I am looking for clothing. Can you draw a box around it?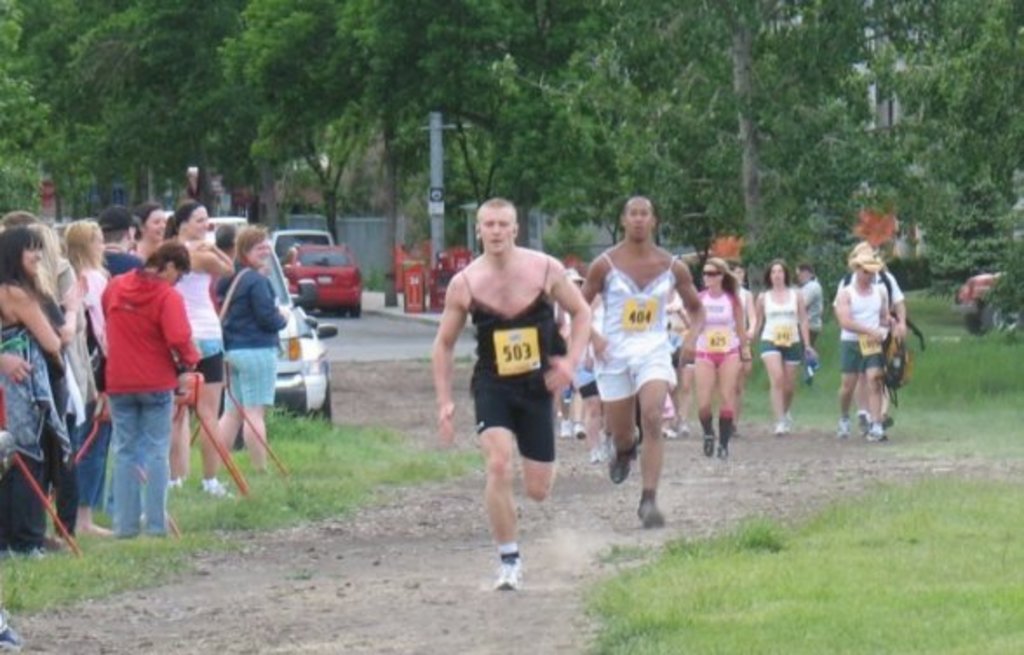
Sure, the bounding box is [219,254,286,411].
